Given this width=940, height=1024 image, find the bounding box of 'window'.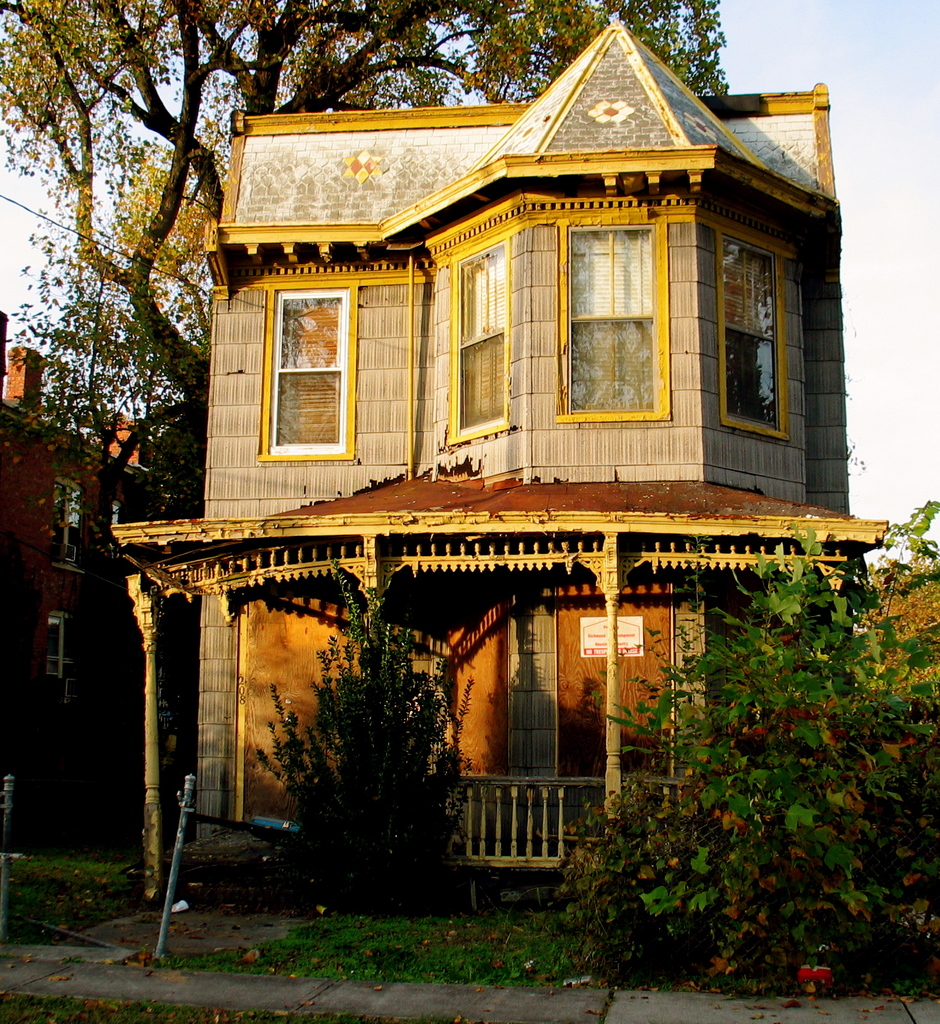
255 285 359 465.
